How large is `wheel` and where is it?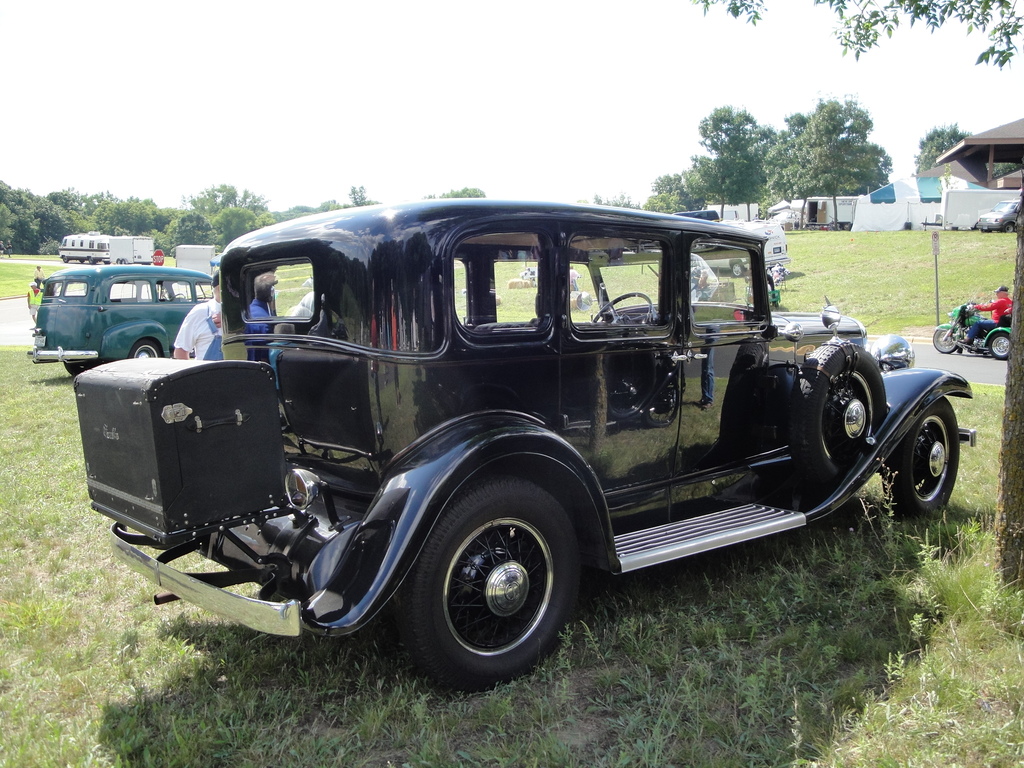
Bounding box: bbox=[732, 260, 742, 277].
